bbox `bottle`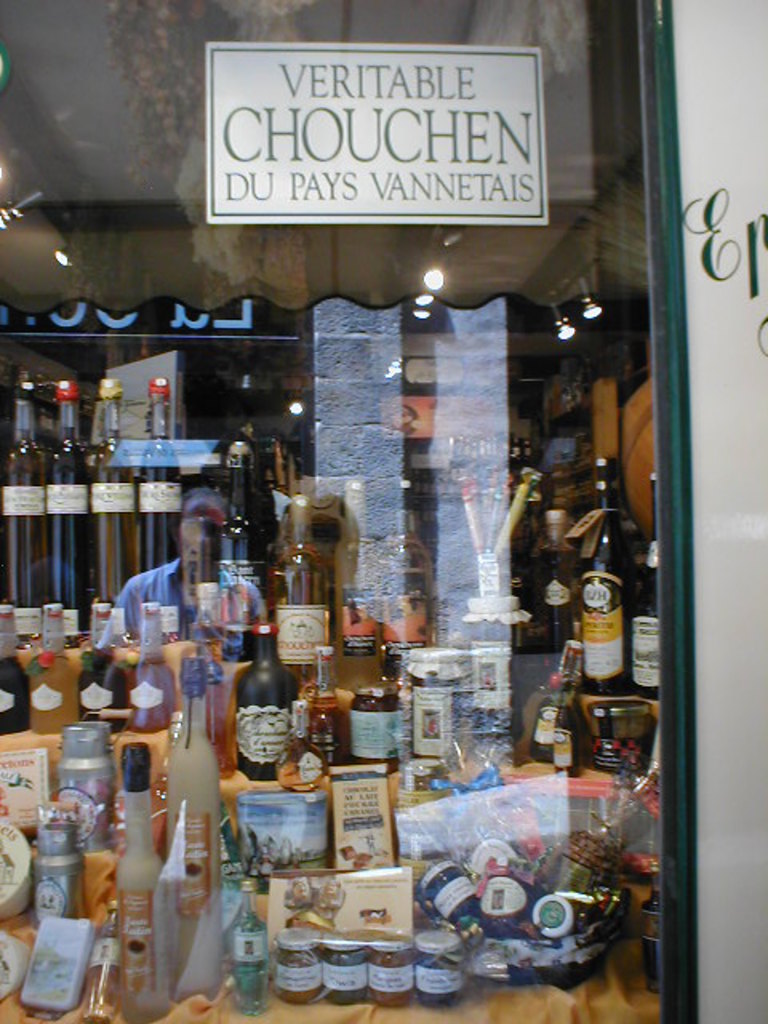
<box>640,866,661,995</box>
